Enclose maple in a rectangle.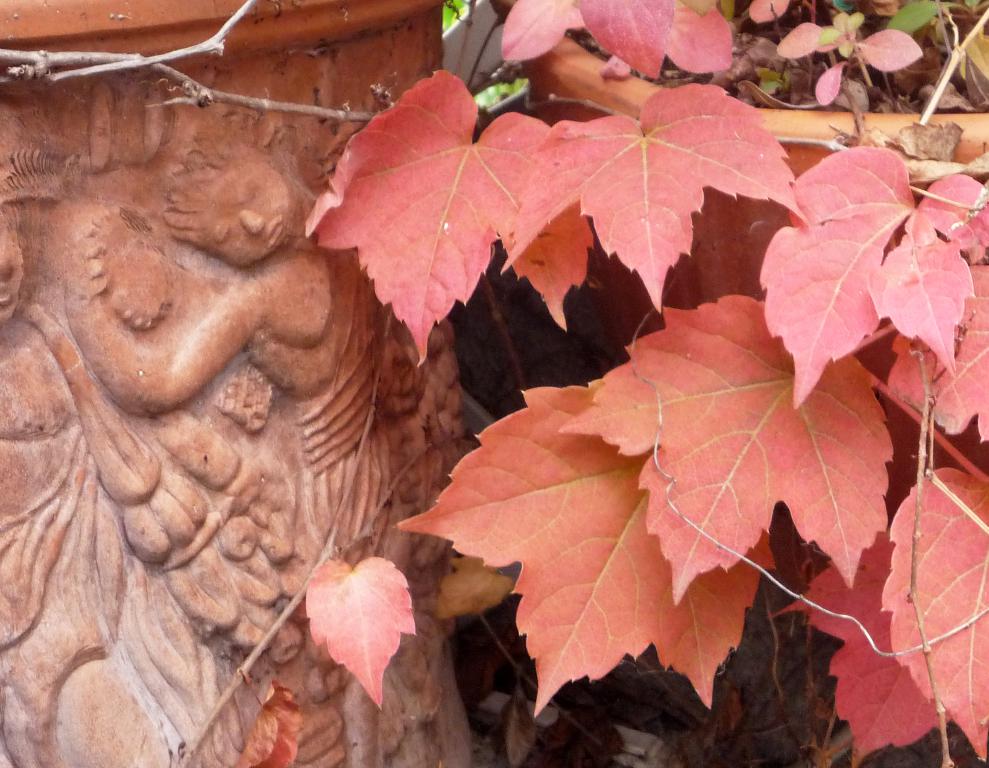
<region>386, 141, 987, 767</region>.
